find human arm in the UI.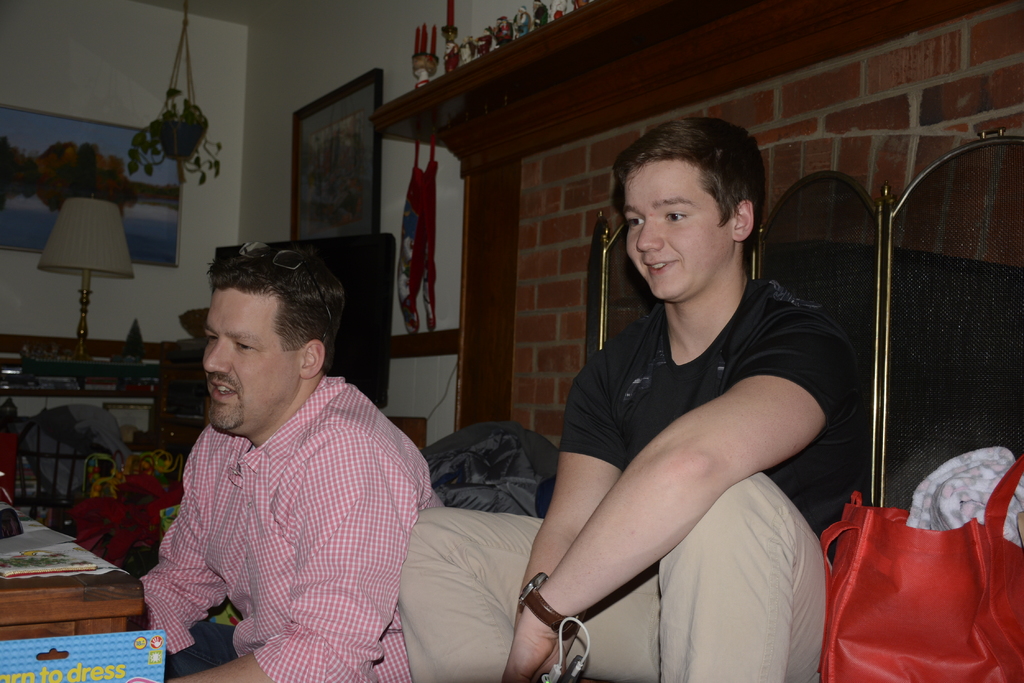
UI element at [517, 346, 634, 625].
